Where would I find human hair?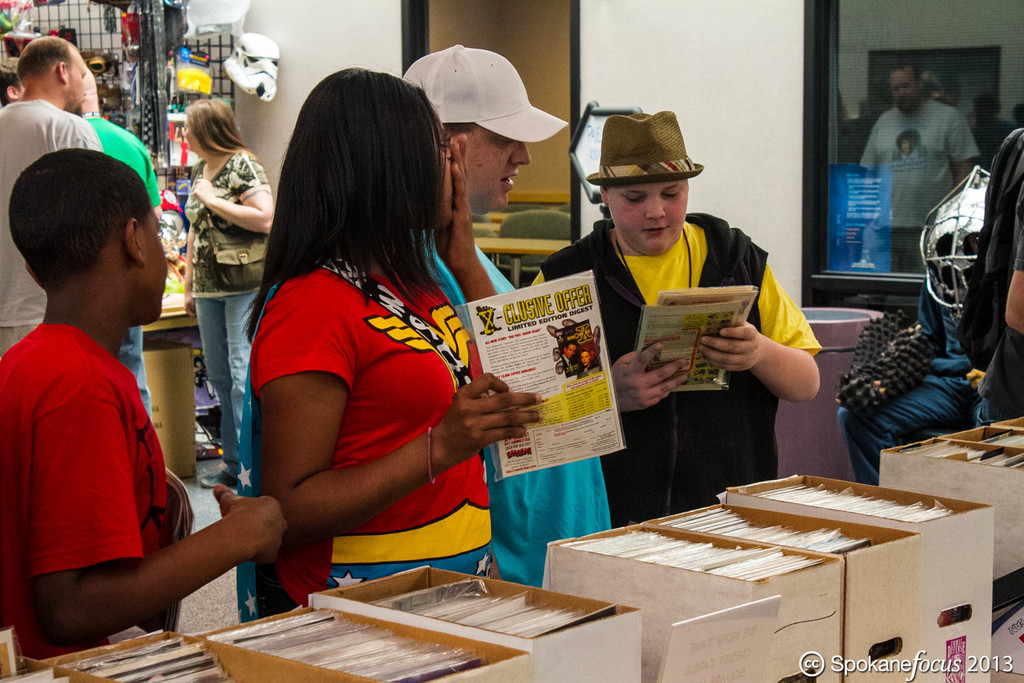
At (446, 123, 479, 136).
